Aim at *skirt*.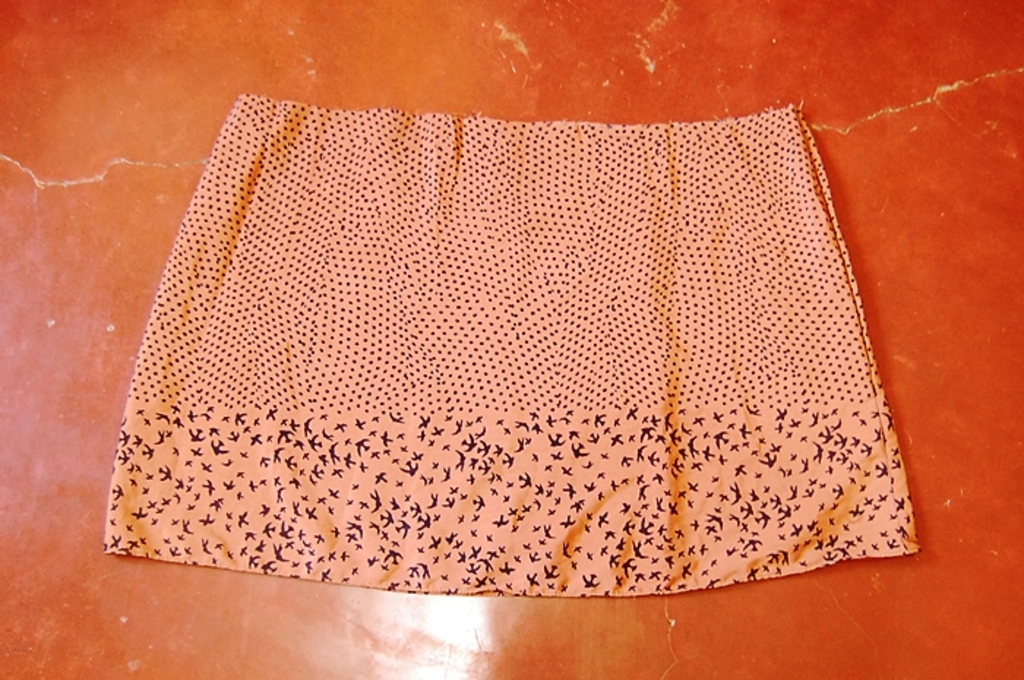
Aimed at 102 92 925 598.
